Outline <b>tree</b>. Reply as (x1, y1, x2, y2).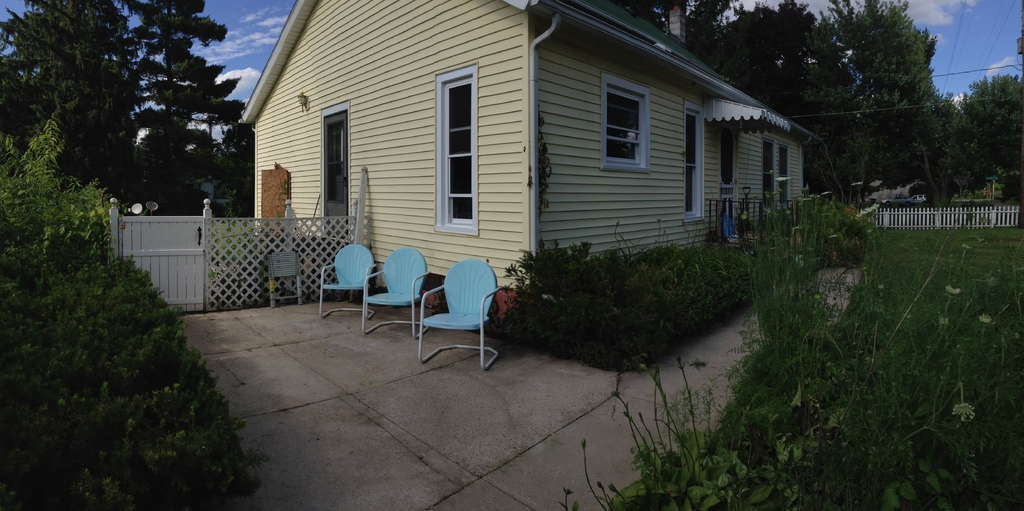
(225, 122, 257, 156).
